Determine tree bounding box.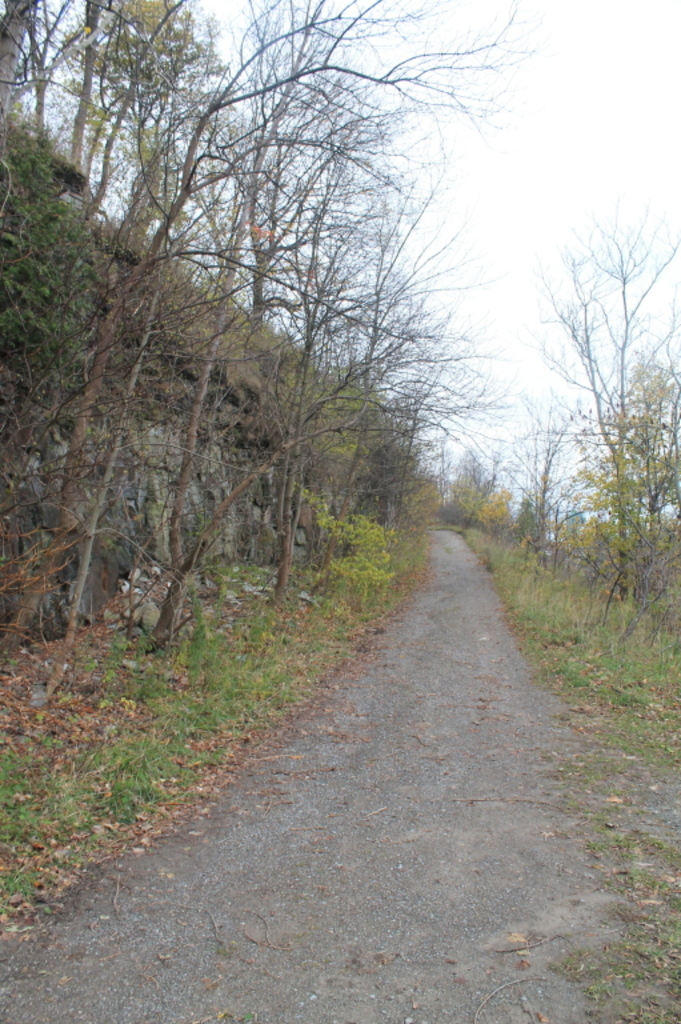
Determined: {"left": 386, "top": 185, "right": 666, "bottom": 588}.
